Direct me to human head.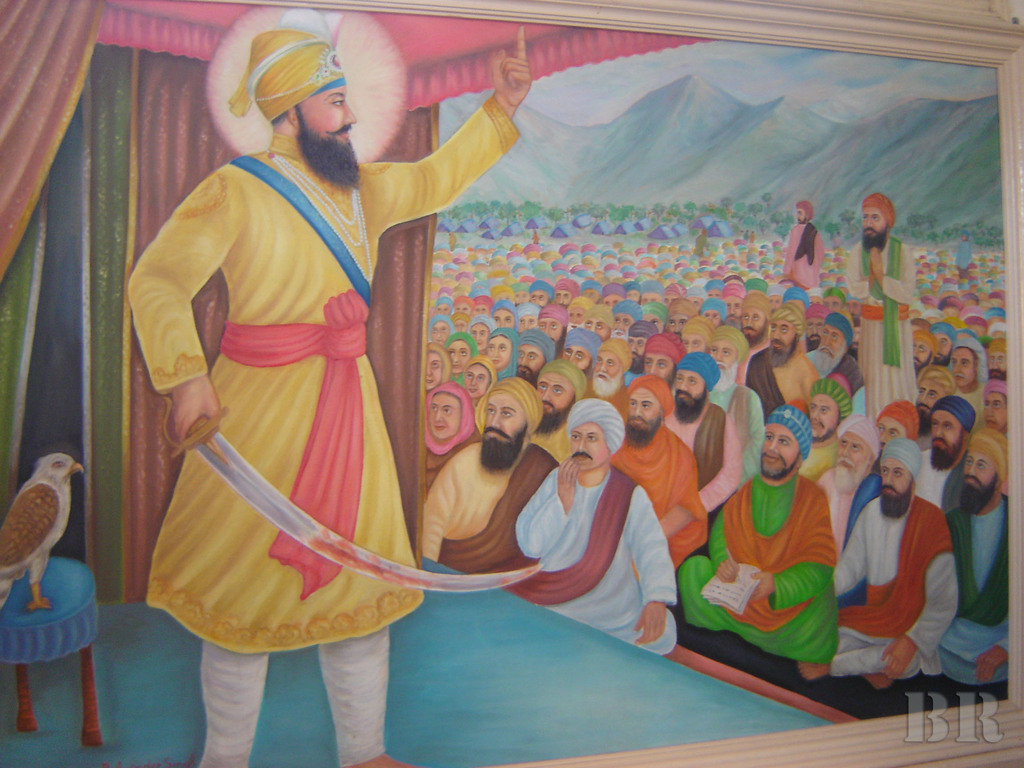
Direction: x1=960 y1=316 x2=988 y2=346.
